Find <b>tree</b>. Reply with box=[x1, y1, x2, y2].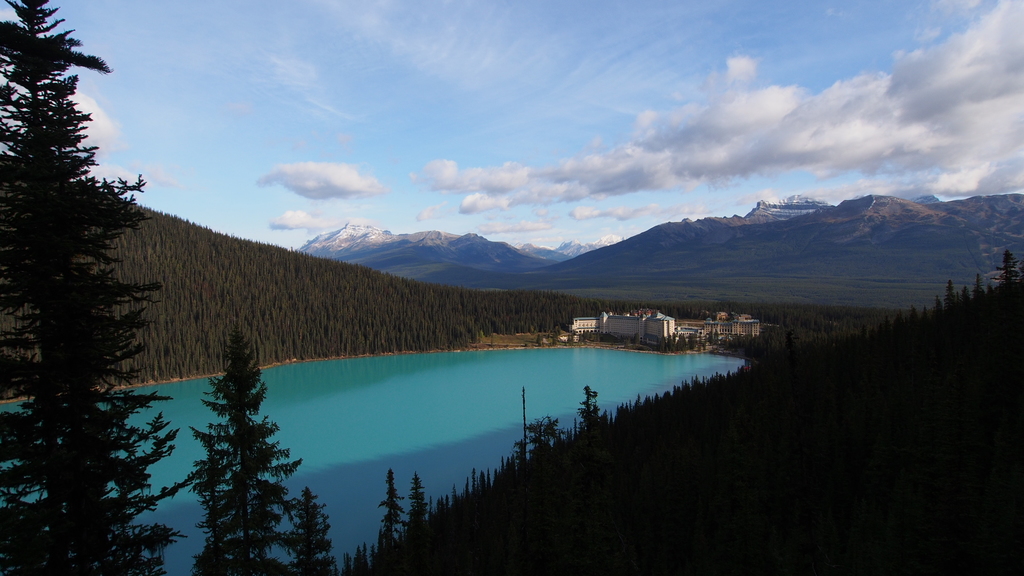
box=[509, 456, 515, 467].
